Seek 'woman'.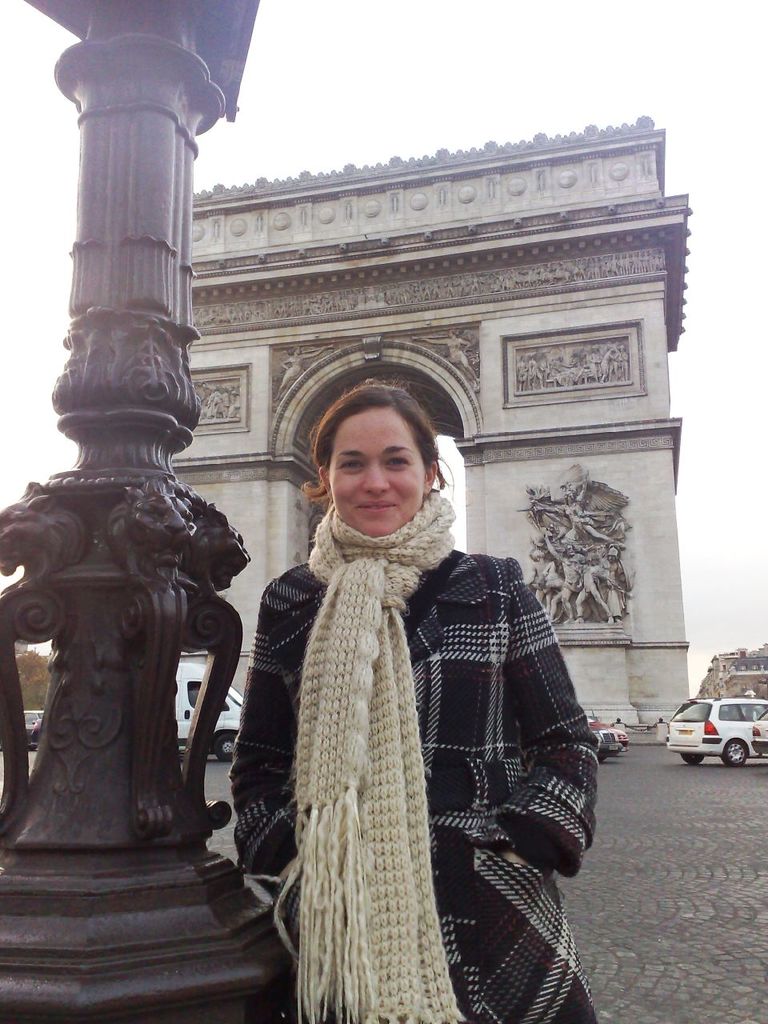
<bbox>217, 398, 586, 1008</bbox>.
